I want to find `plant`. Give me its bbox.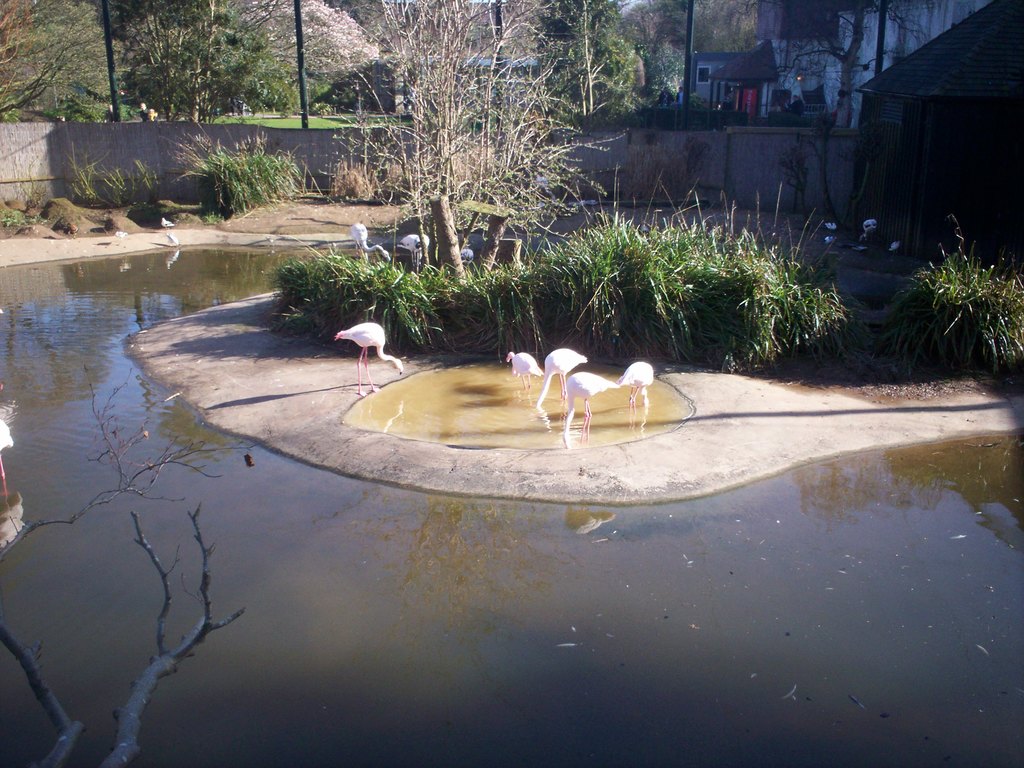
box(190, 124, 295, 202).
